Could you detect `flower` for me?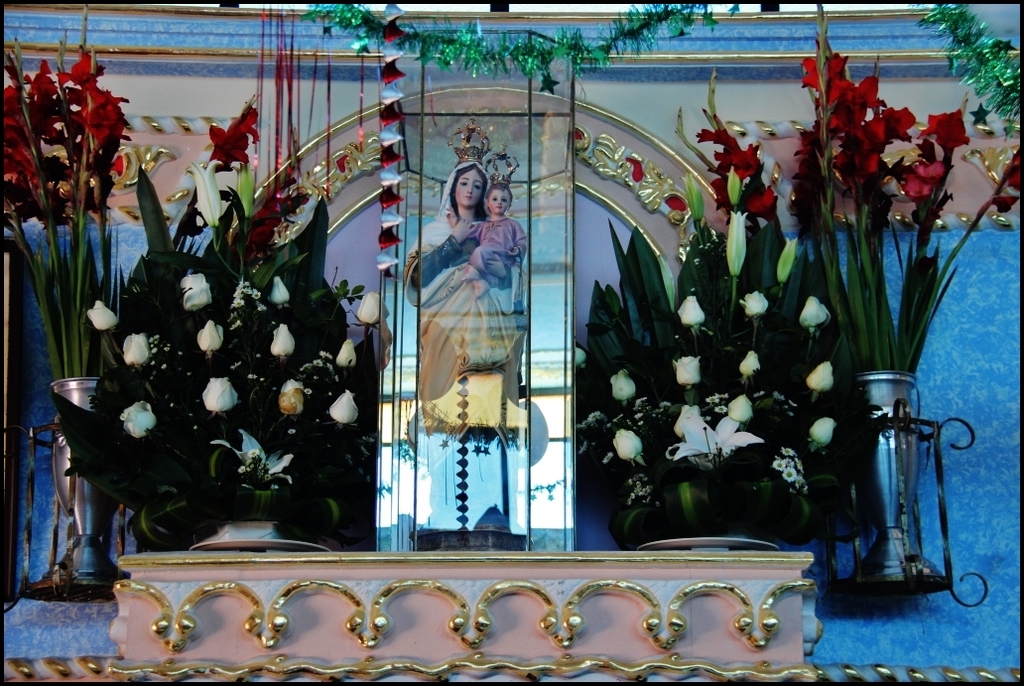
Detection result: 227, 160, 258, 215.
